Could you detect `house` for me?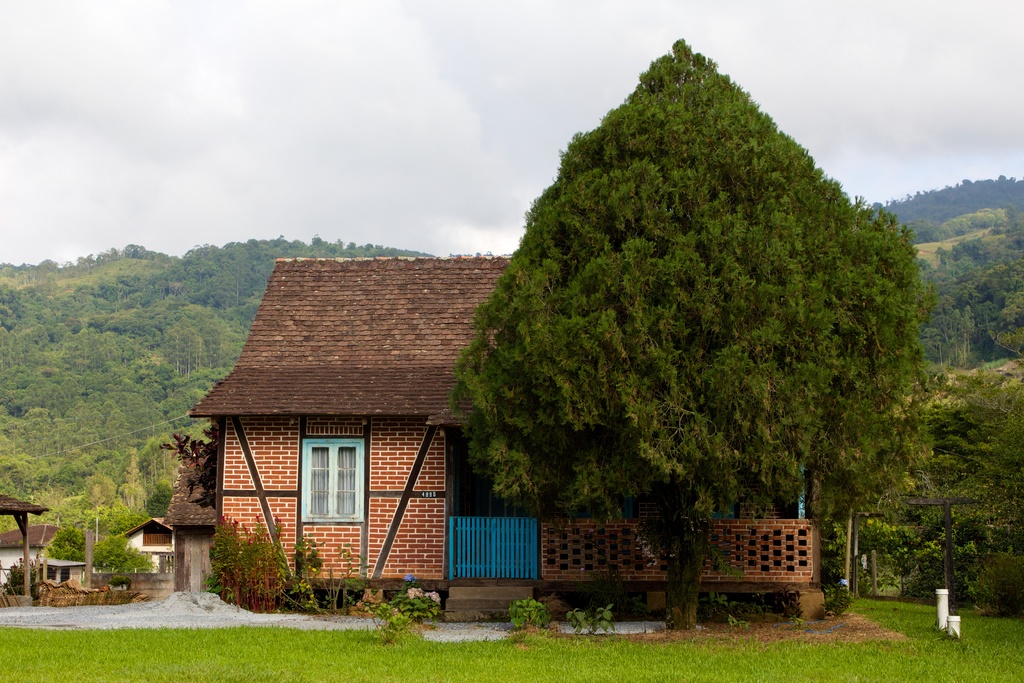
Detection result: locate(159, 251, 824, 625).
